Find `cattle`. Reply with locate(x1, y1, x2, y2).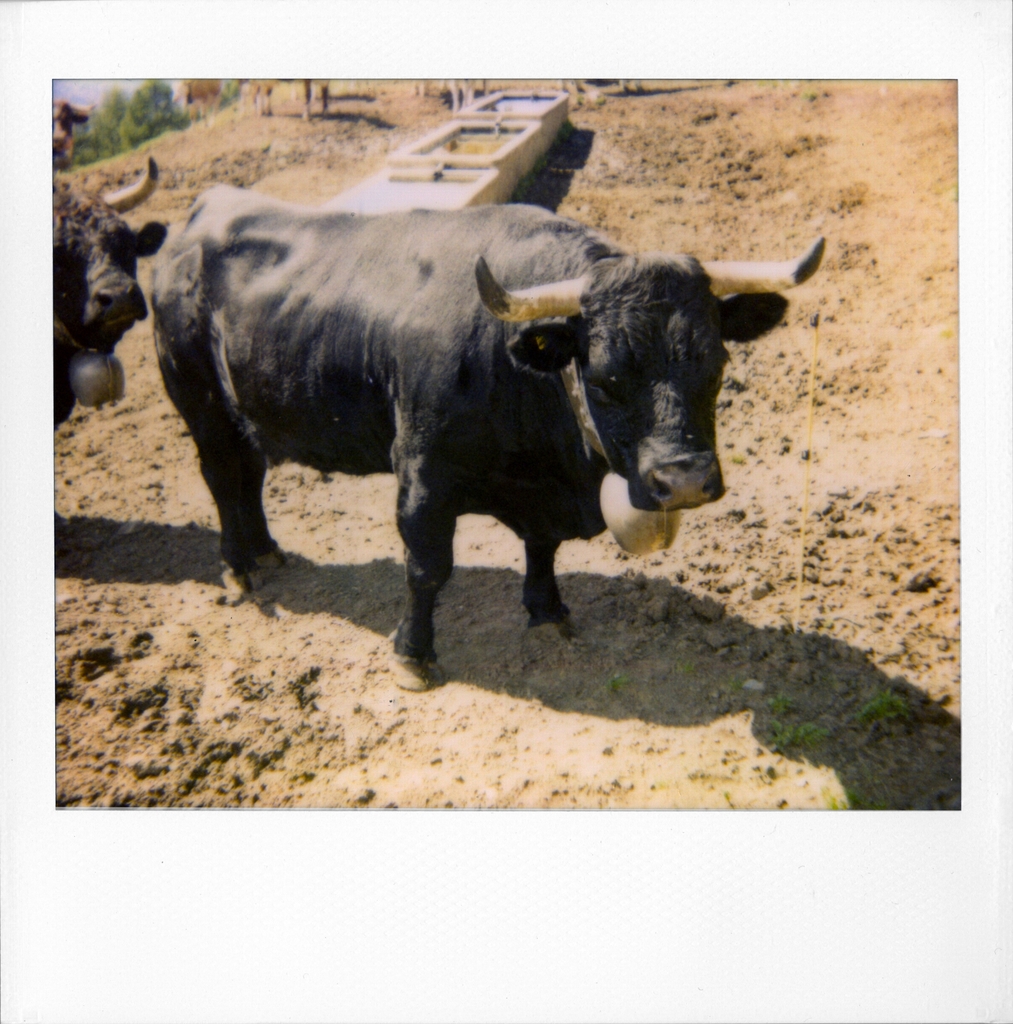
locate(53, 151, 172, 433).
